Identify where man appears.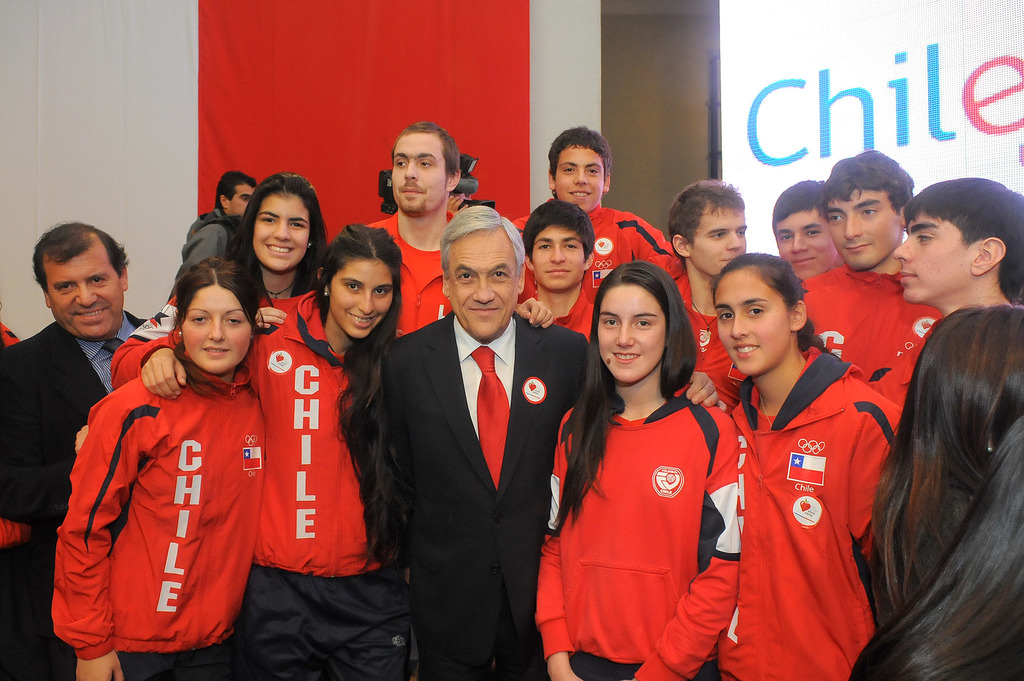
Appears at {"left": 166, "top": 160, "right": 258, "bottom": 291}.
